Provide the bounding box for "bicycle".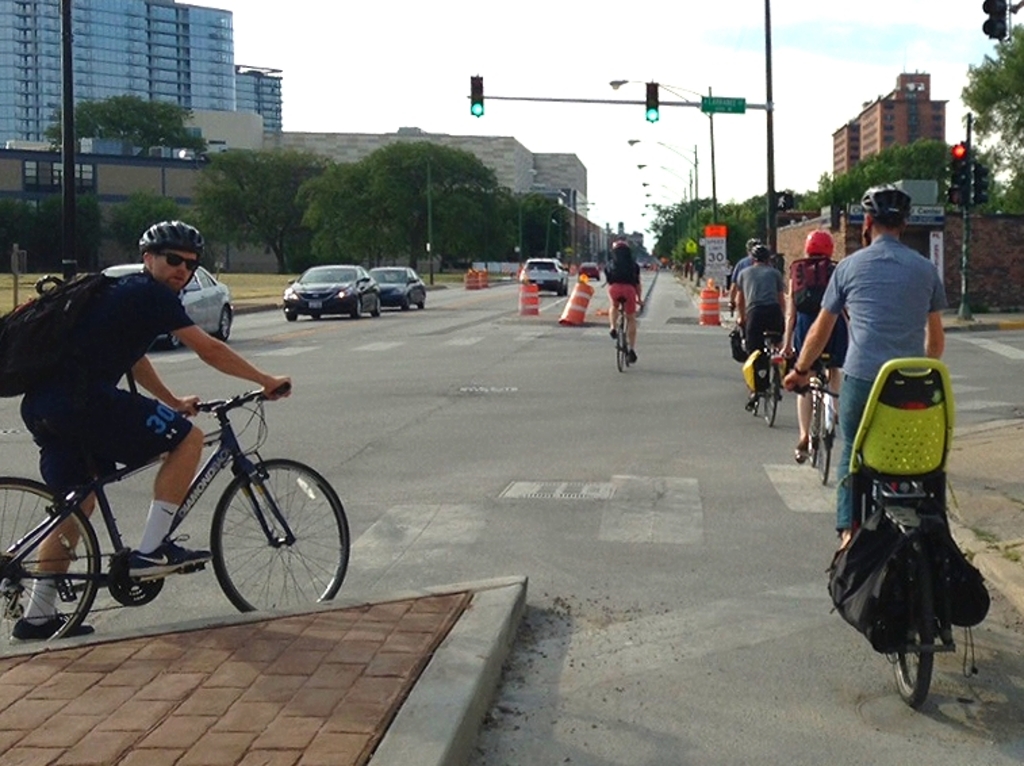
detection(798, 359, 940, 711).
